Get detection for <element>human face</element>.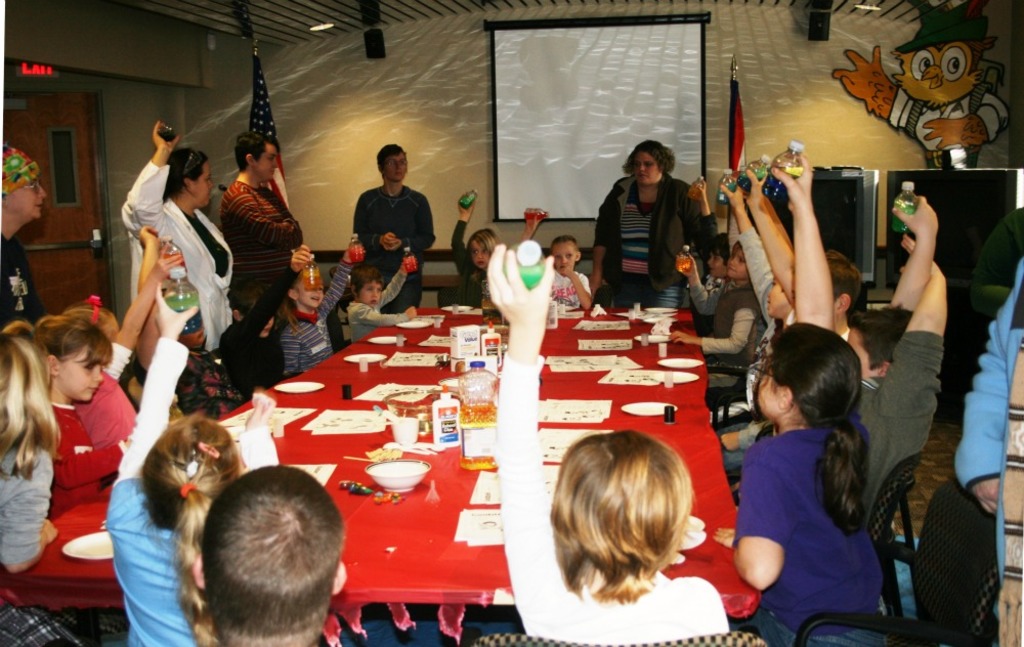
Detection: <bbox>256, 146, 279, 180</bbox>.
